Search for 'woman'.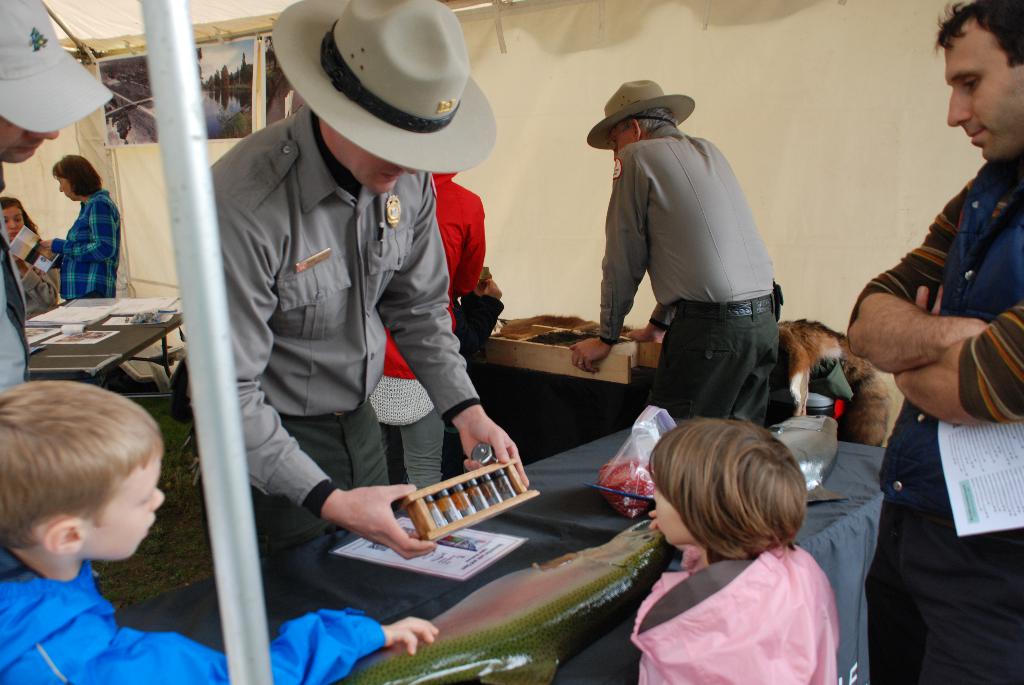
Found at 33 143 125 299.
